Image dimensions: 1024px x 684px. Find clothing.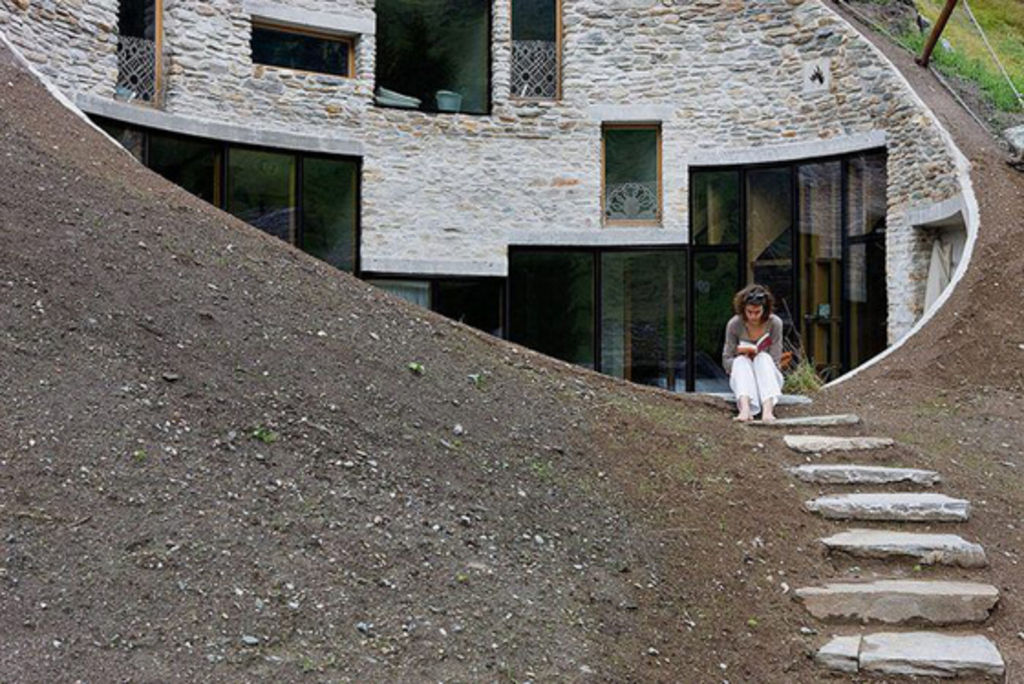
730, 305, 801, 419.
